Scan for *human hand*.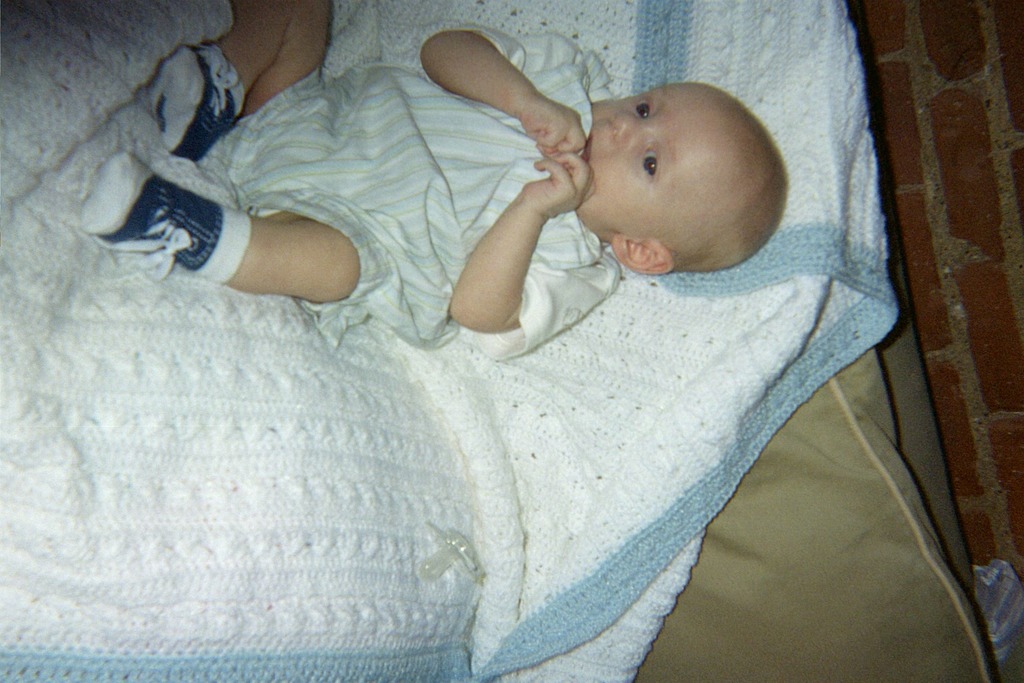
Scan result: region(523, 99, 589, 159).
